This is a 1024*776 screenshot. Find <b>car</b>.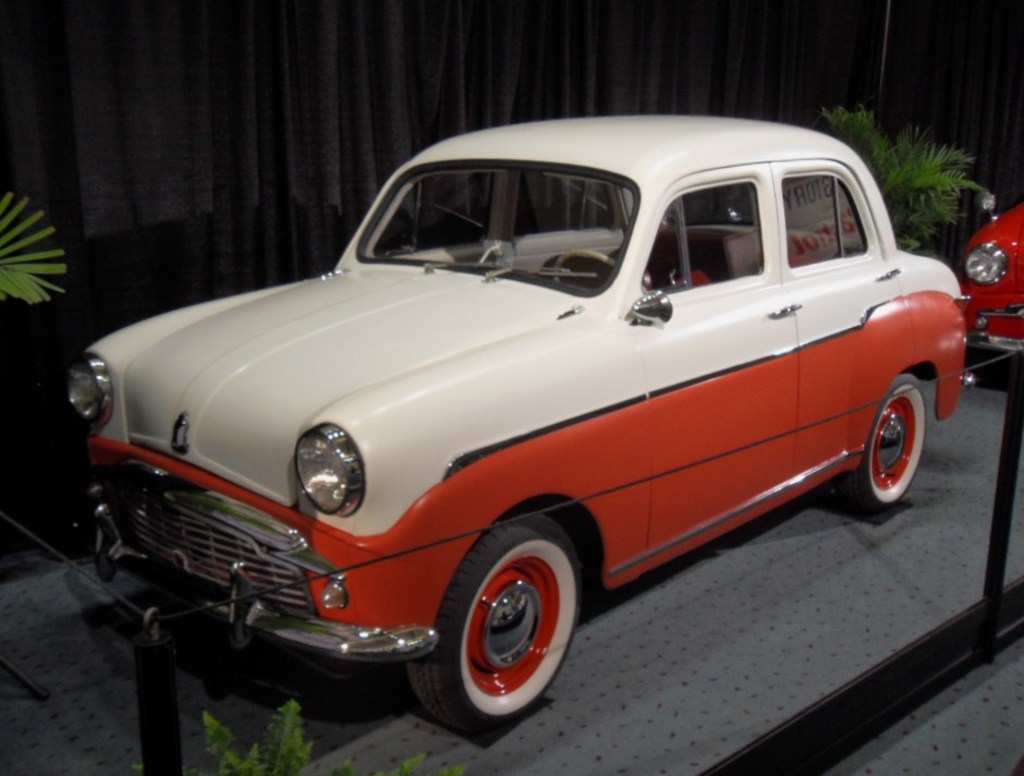
Bounding box: 952,203,1023,366.
